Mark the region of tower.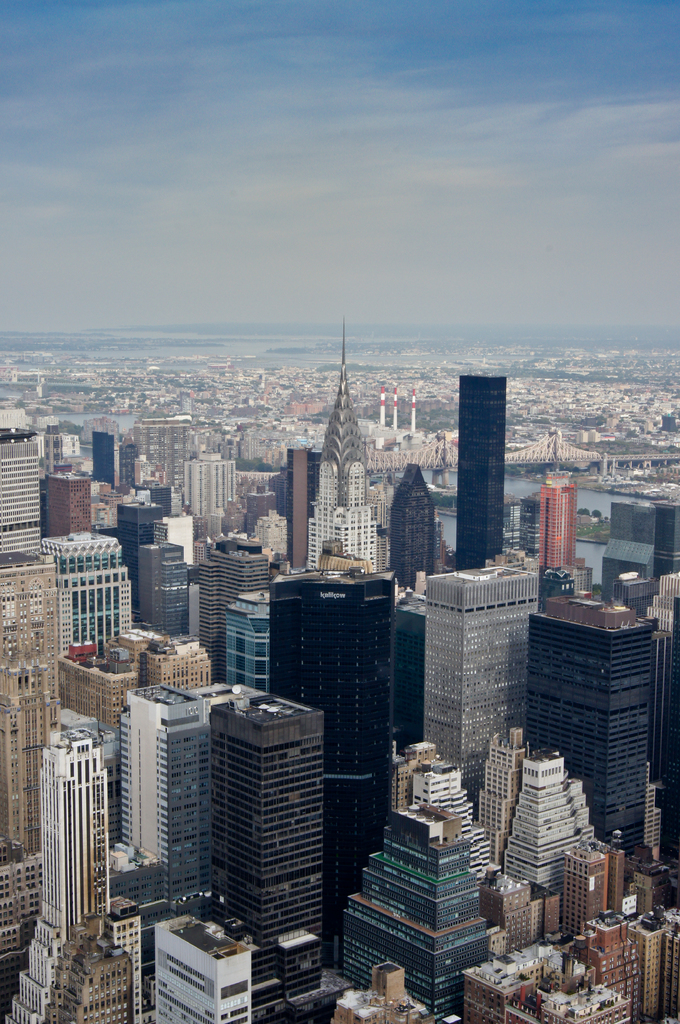
Region: [537,479,576,582].
